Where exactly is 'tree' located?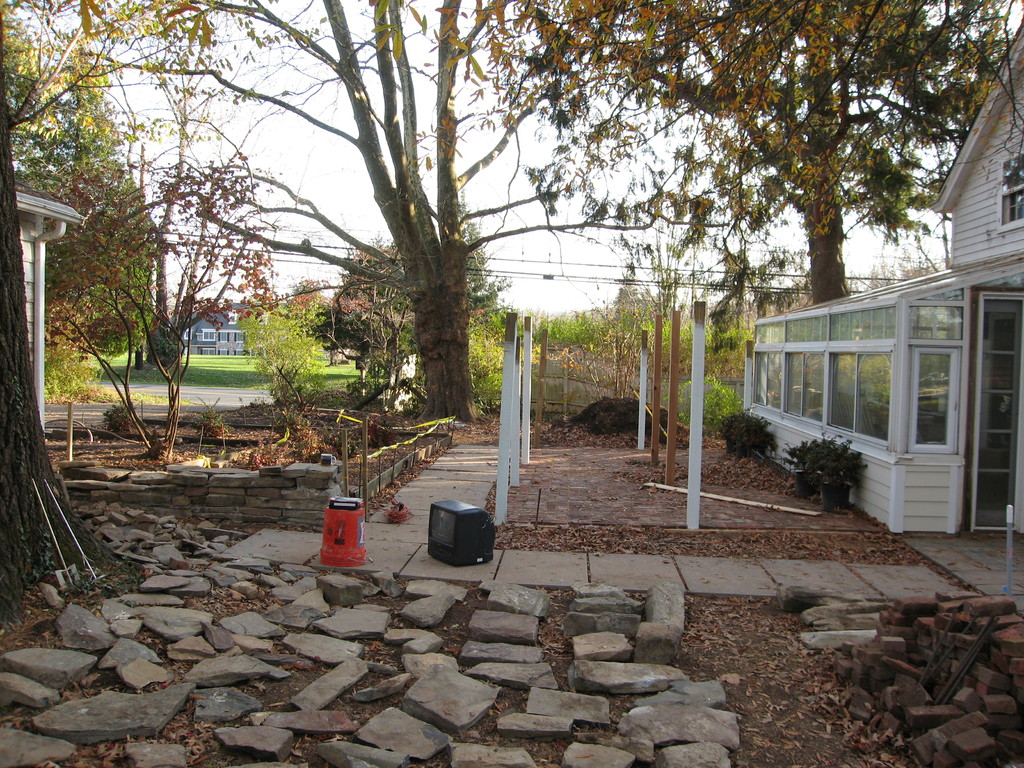
Its bounding box is detection(453, 0, 1007, 301).
